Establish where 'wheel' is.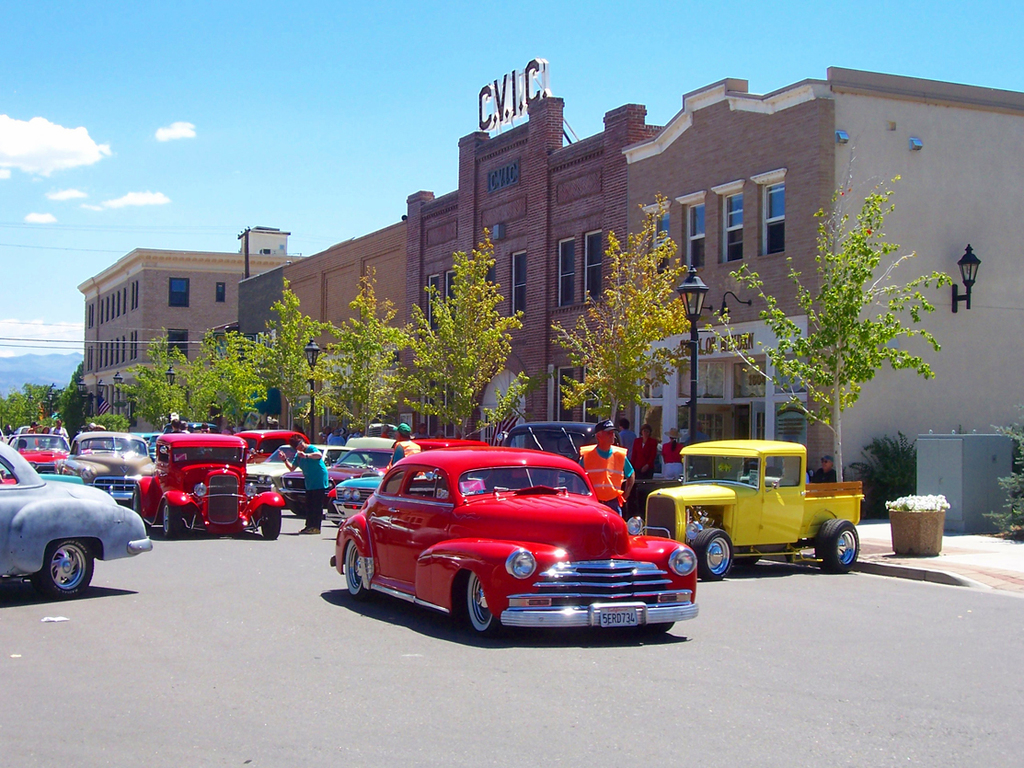
Established at (437, 577, 507, 641).
